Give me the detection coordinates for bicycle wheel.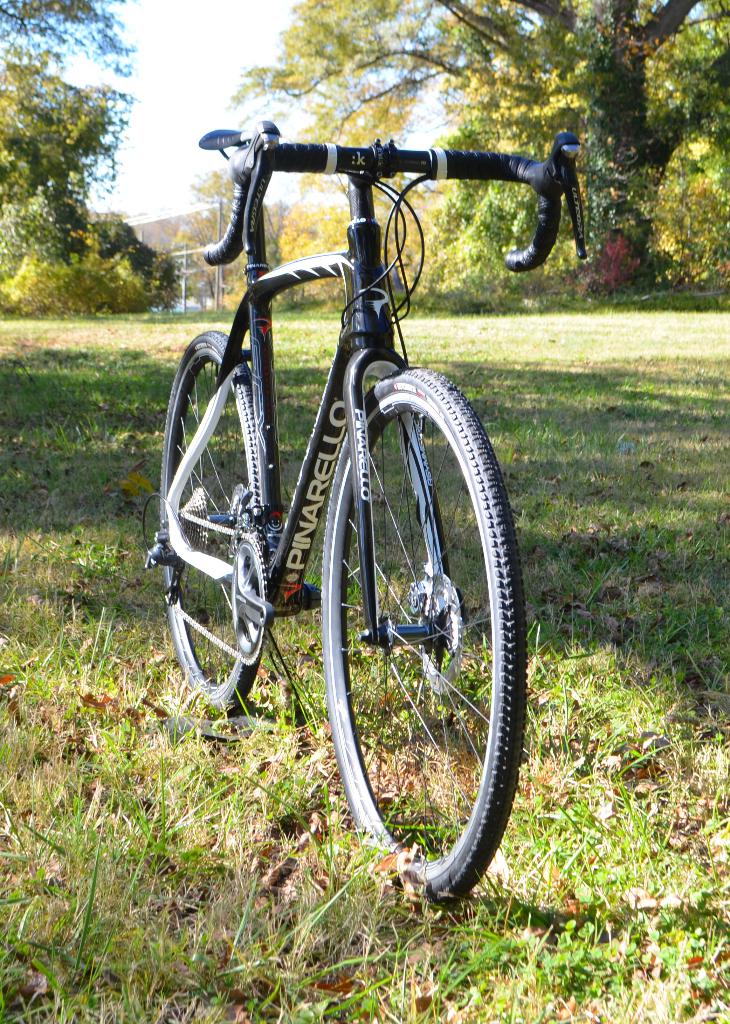
l=142, t=328, r=272, b=714.
